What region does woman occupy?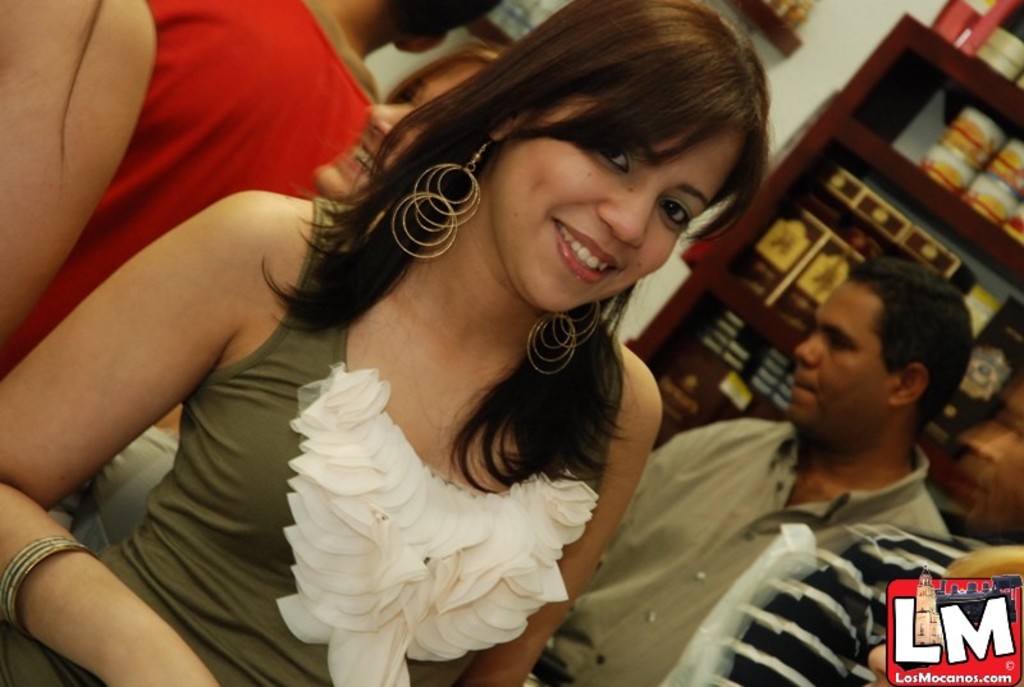
(119, 12, 778, 677).
